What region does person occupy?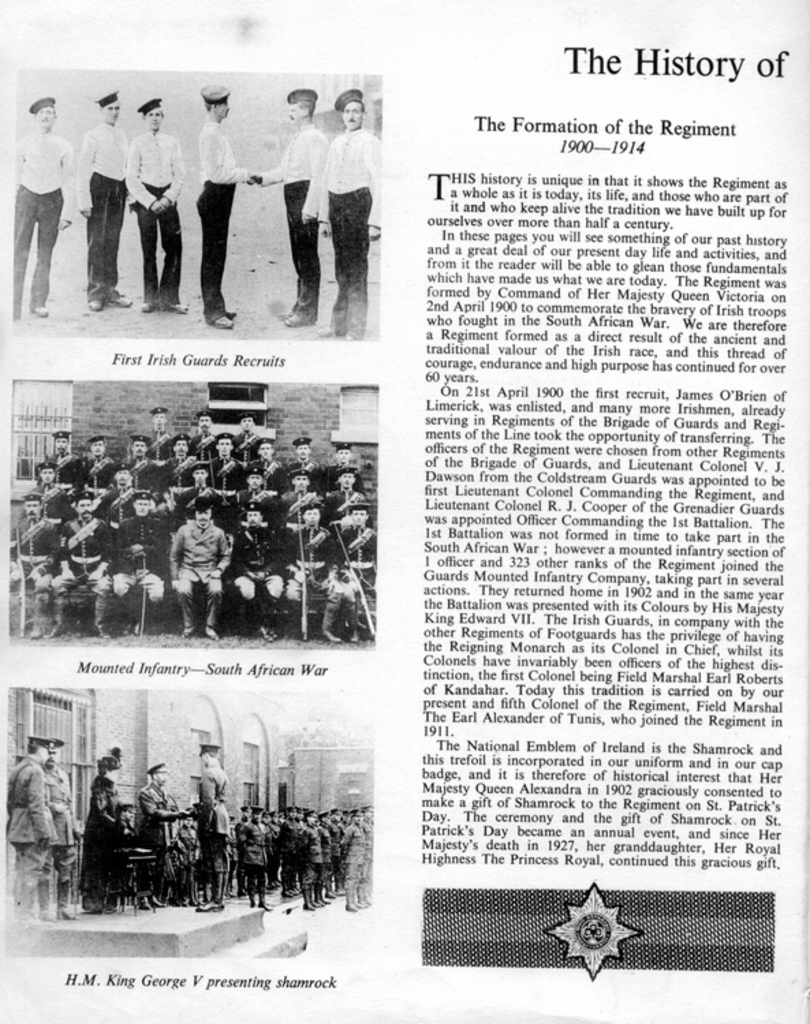
<bbox>3, 496, 56, 639</bbox>.
